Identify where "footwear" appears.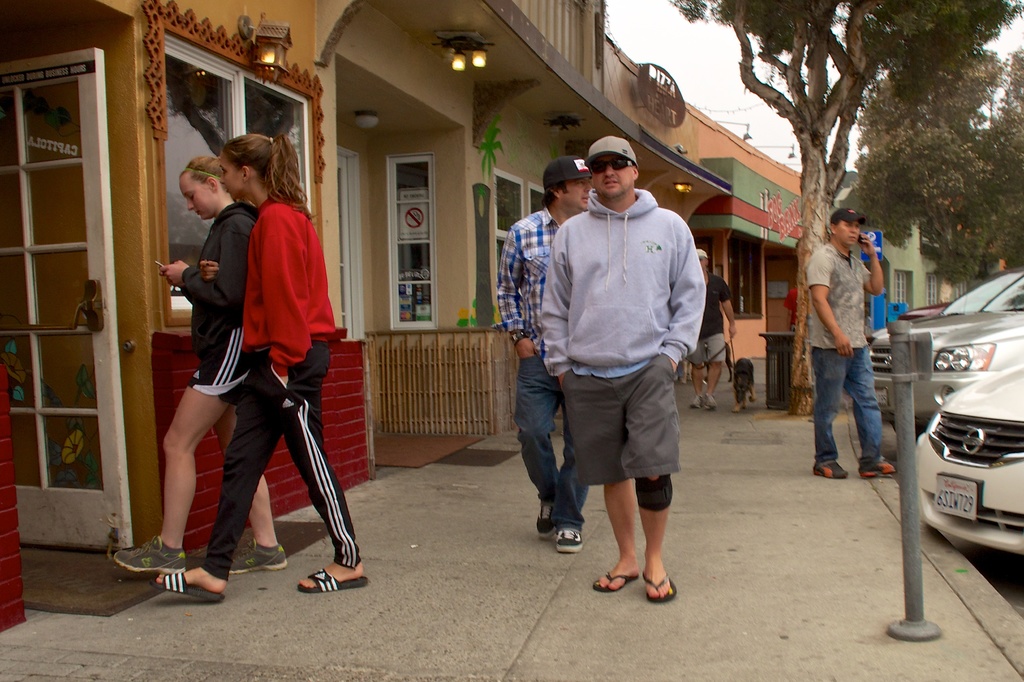
Appears at x1=703, y1=394, x2=719, y2=409.
